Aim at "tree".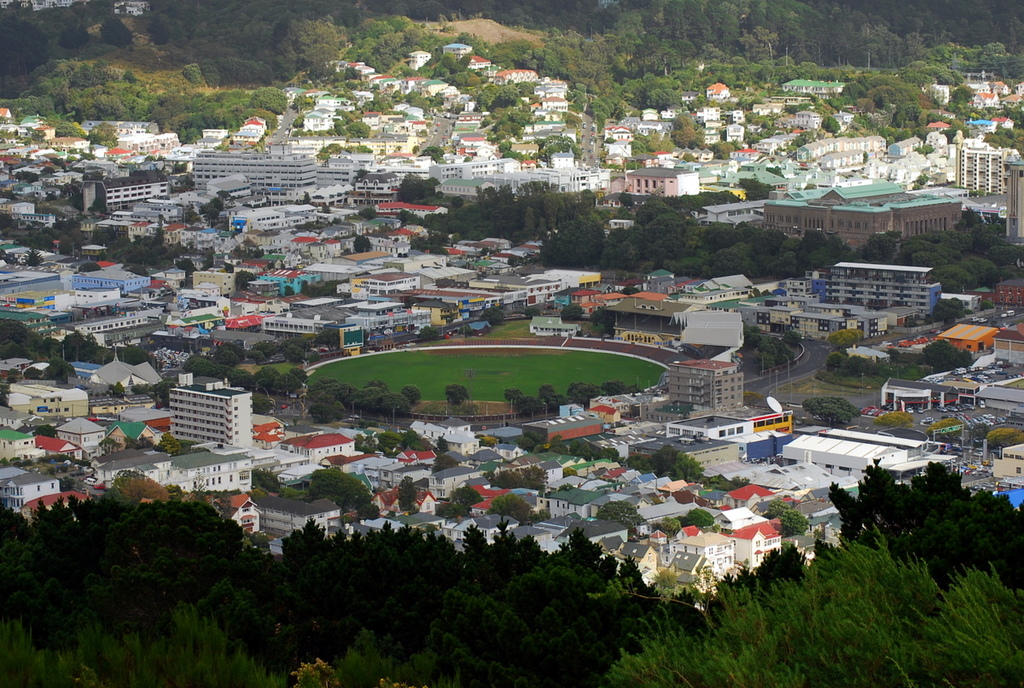
Aimed at [418, 147, 445, 160].
